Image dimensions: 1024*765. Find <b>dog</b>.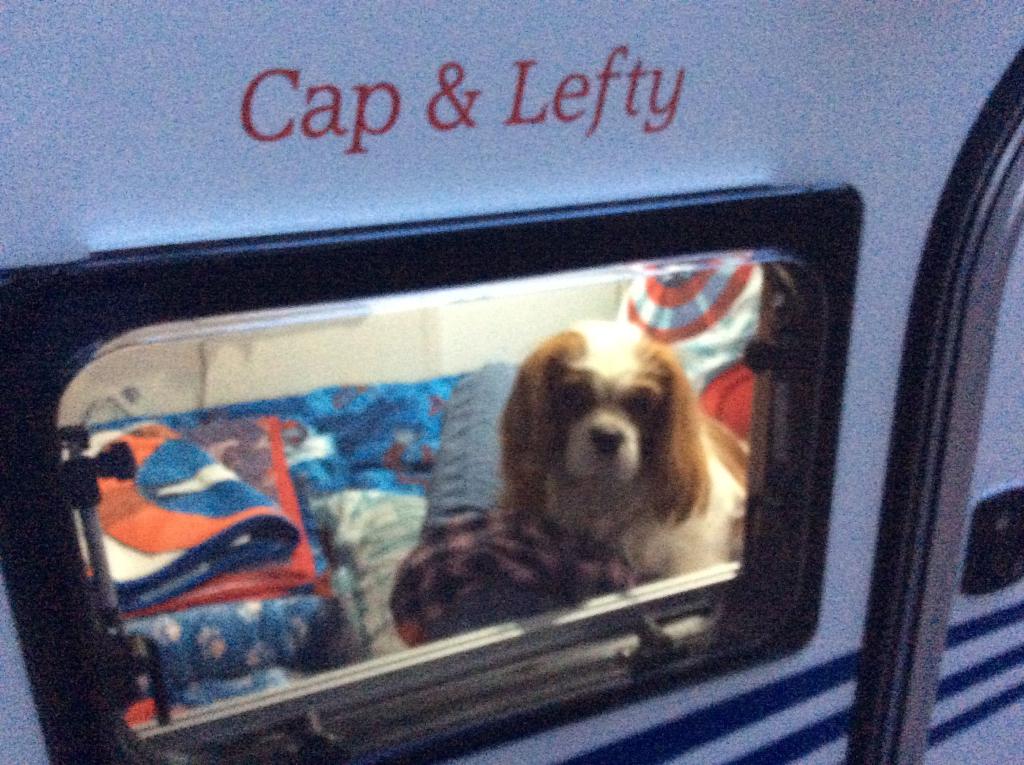
<box>500,319,748,588</box>.
